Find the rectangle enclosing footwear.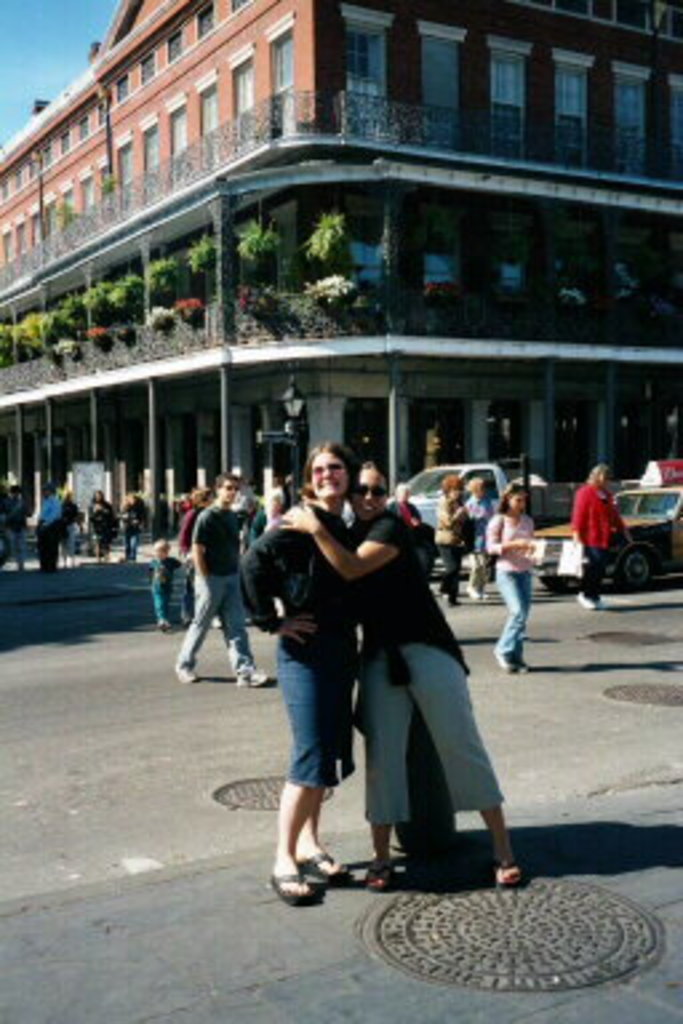
<box>494,643,512,669</box>.
